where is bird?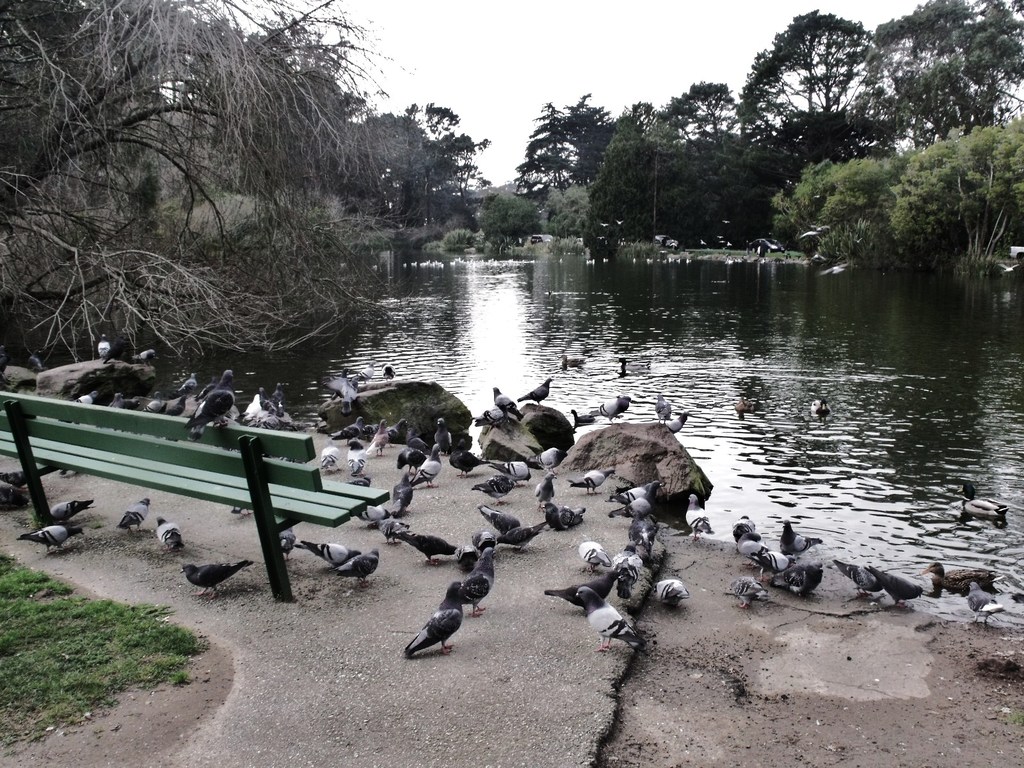
503:518:556:555.
